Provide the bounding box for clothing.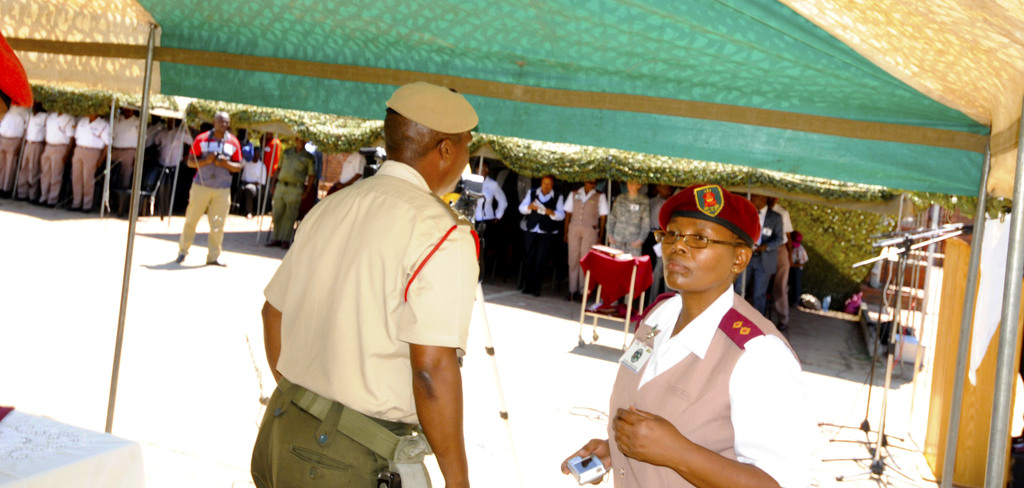
x1=731, y1=210, x2=782, y2=319.
